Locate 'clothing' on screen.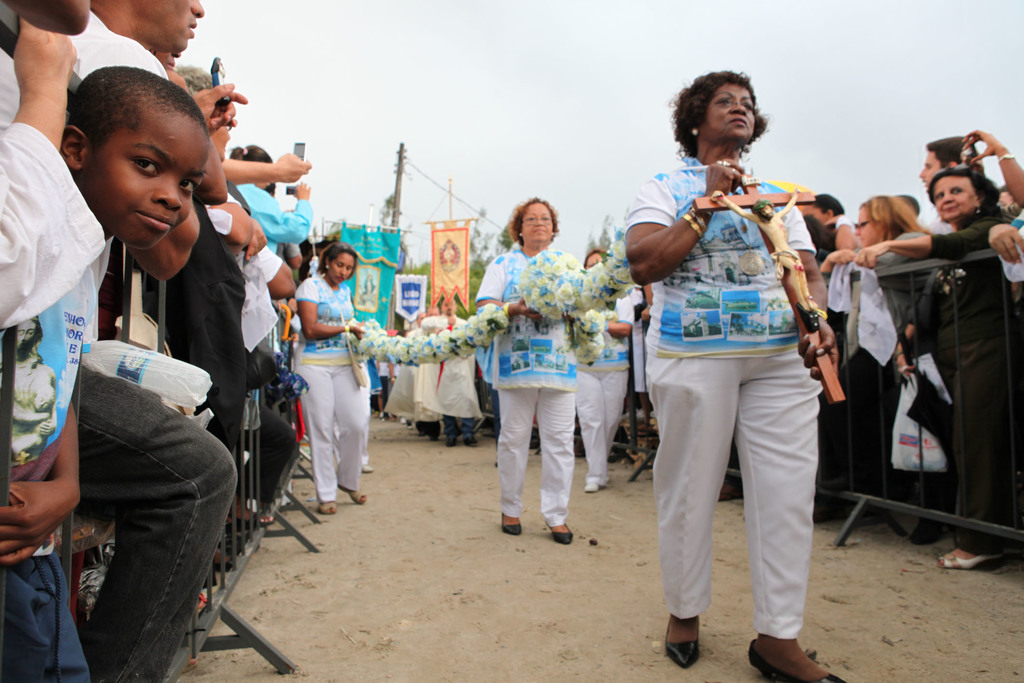
On screen at bbox=(475, 242, 577, 533).
